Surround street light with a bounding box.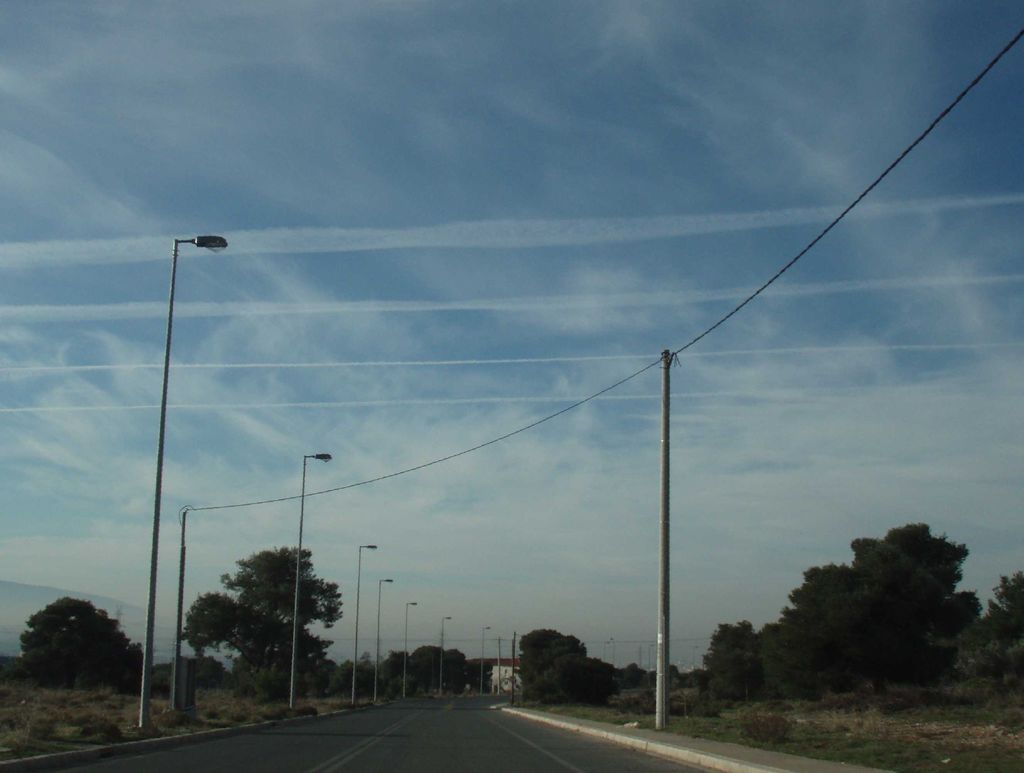
141, 228, 231, 736.
